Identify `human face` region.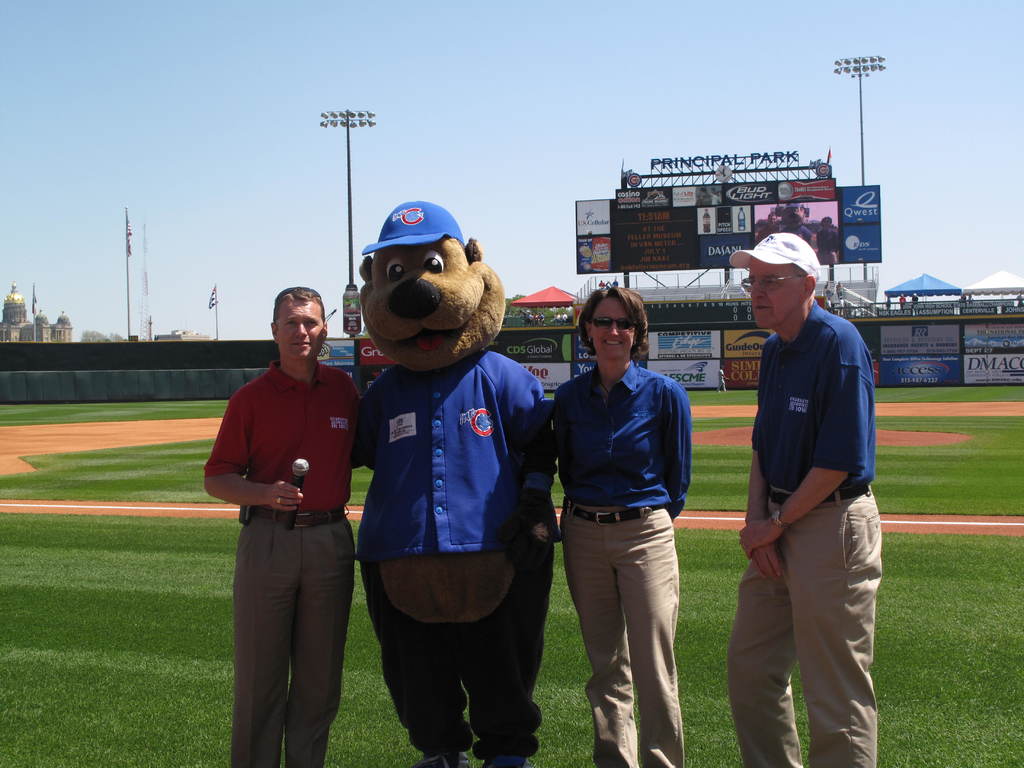
Region: select_region(746, 258, 801, 329).
